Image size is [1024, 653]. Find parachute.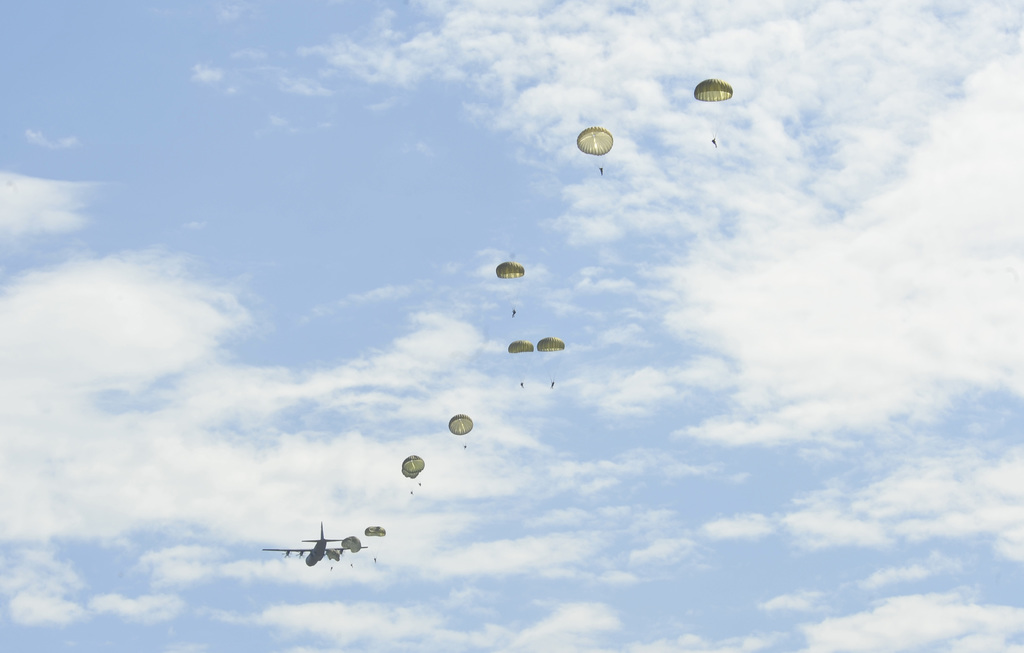
<box>449,412,472,449</box>.
